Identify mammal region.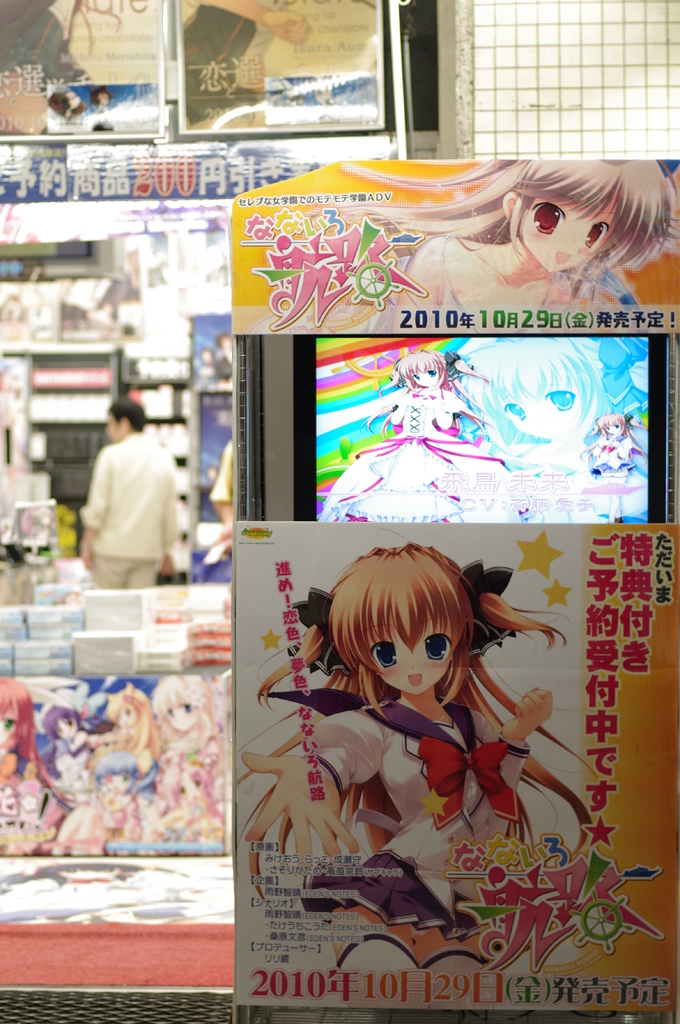
Region: detection(22, 671, 95, 785).
